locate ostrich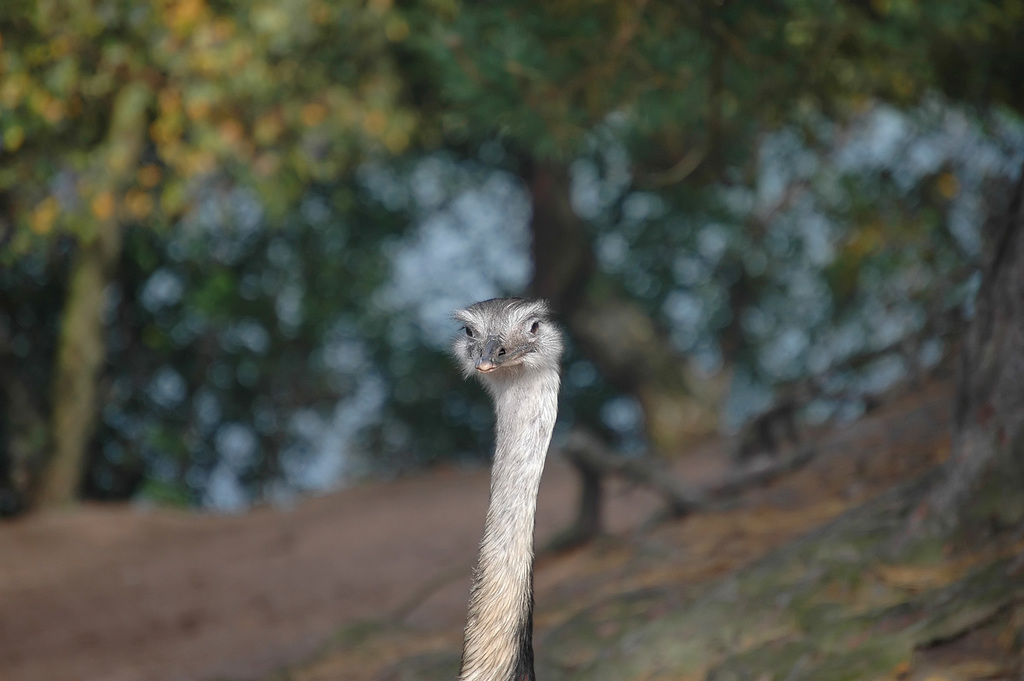
<region>431, 293, 567, 680</region>
